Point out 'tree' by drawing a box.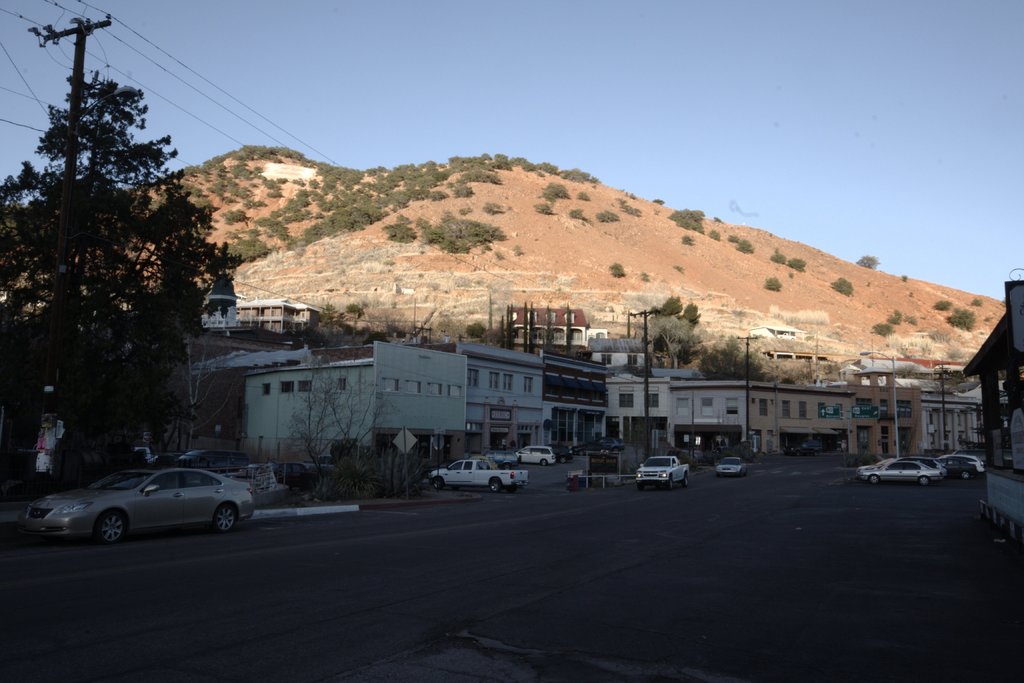
bbox=[604, 261, 626, 275].
